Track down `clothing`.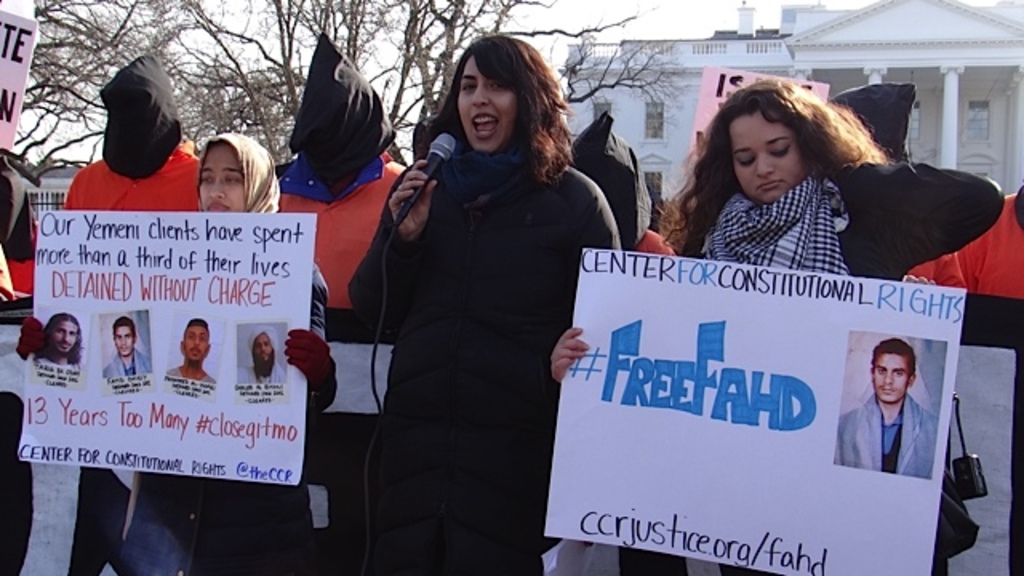
Tracked to bbox(0, 142, 51, 574).
